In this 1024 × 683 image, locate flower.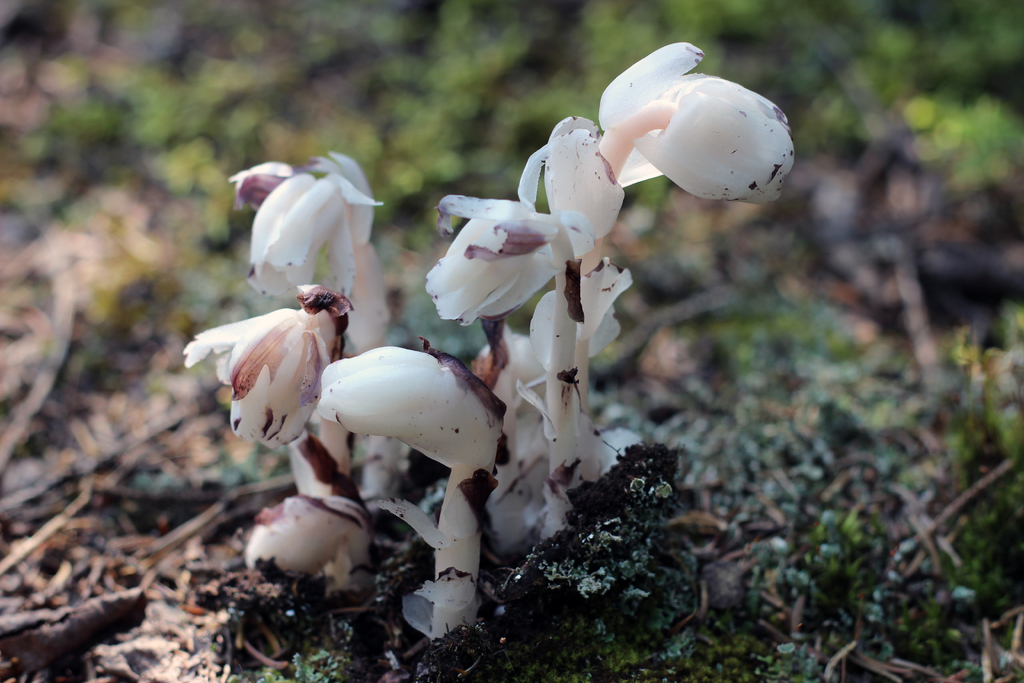
Bounding box: 227:145:380:293.
